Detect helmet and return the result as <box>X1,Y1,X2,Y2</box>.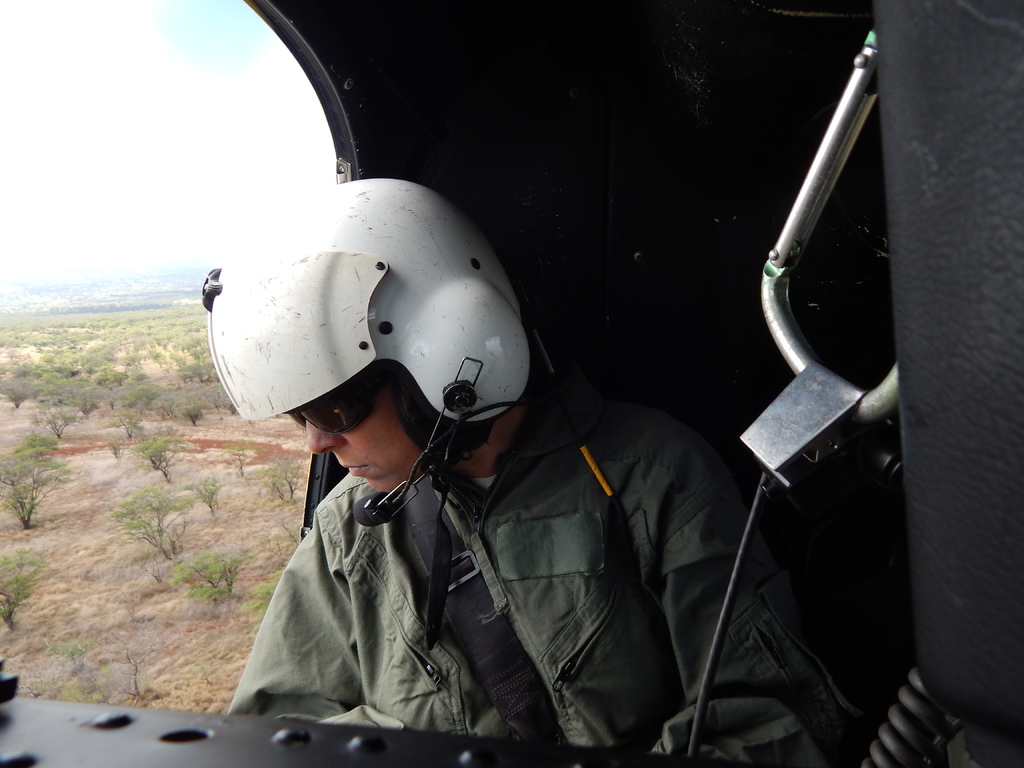
<box>213,167,547,502</box>.
